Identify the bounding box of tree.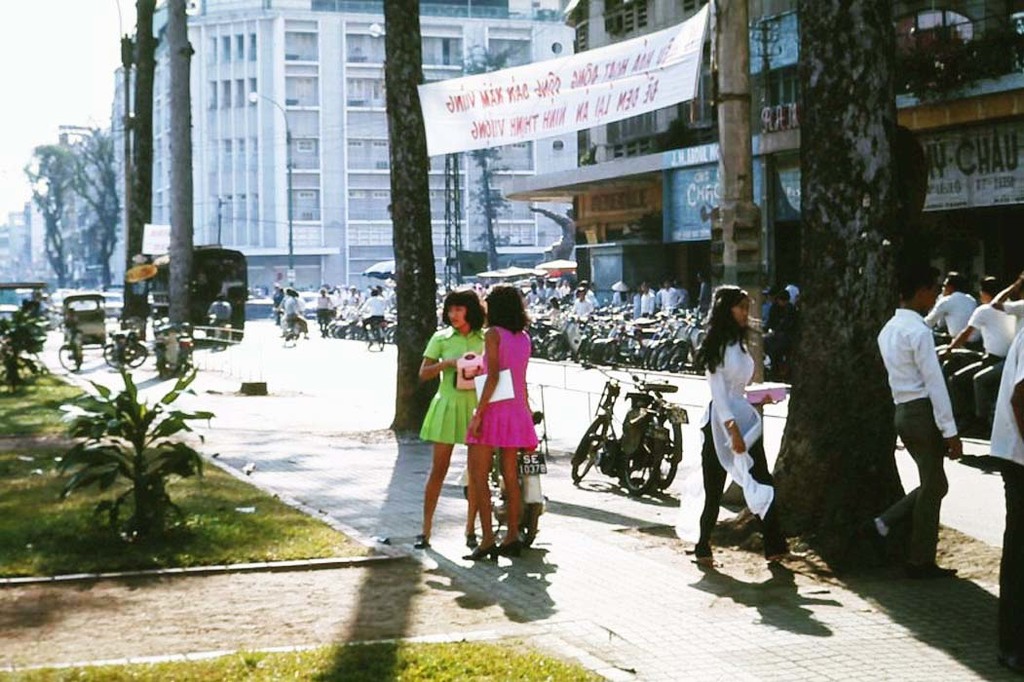
select_region(391, 2, 433, 426).
